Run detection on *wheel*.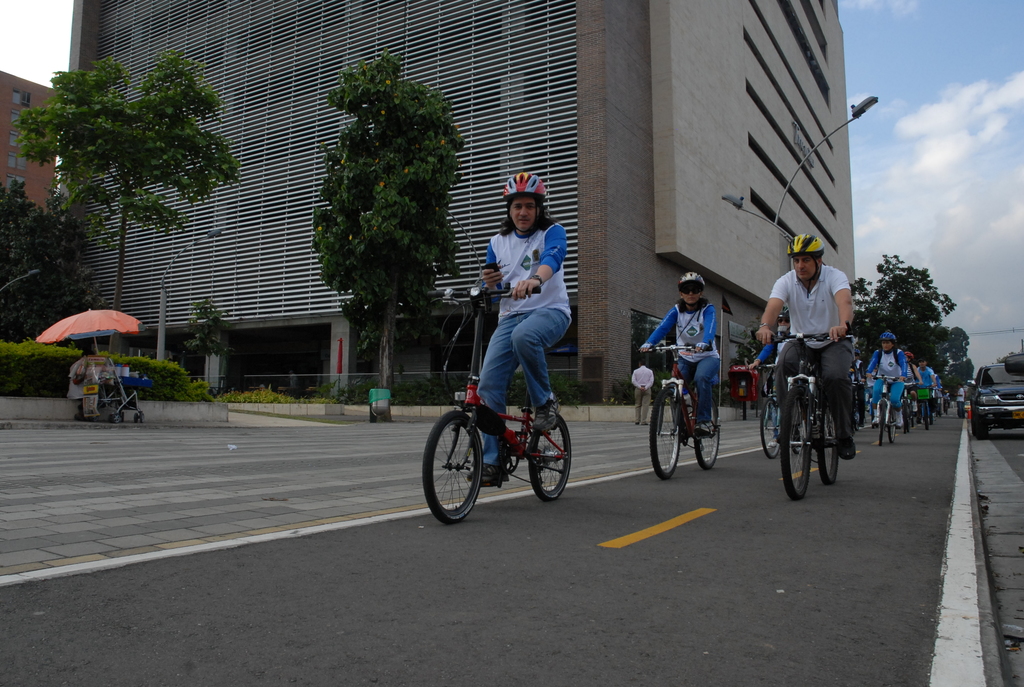
Result: BBox(113, 413, 120, 423).
